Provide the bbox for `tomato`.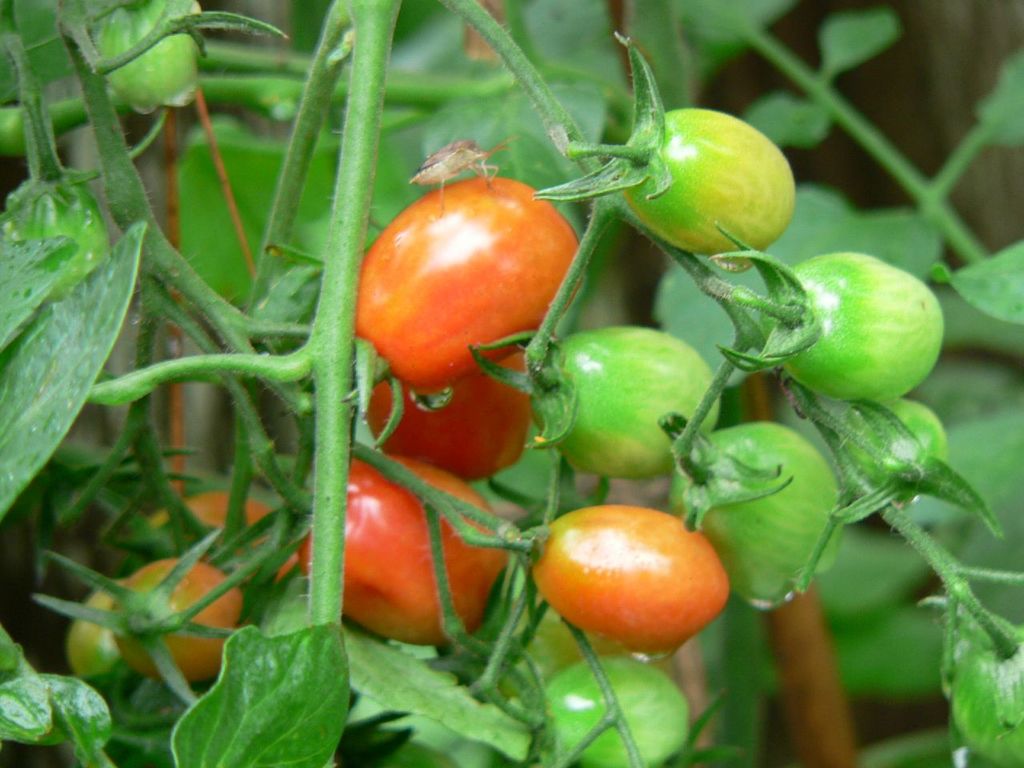
pyautogui.locateOnScreen(295, 453, 514, 647).
